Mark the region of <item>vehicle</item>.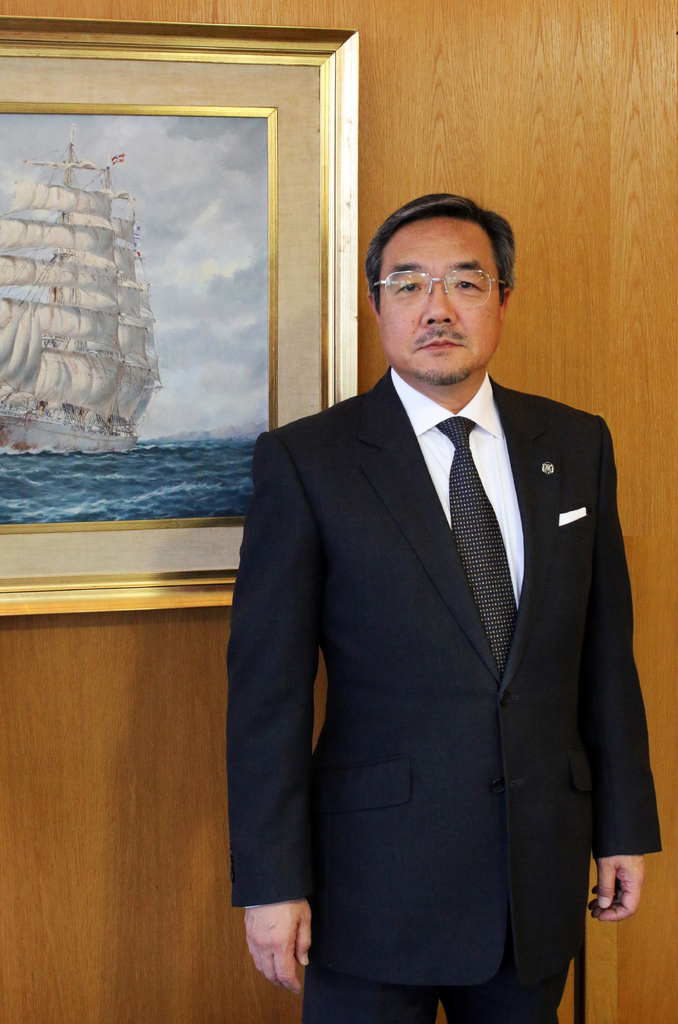
Region: l=0, t=133, r=165, b=449.
